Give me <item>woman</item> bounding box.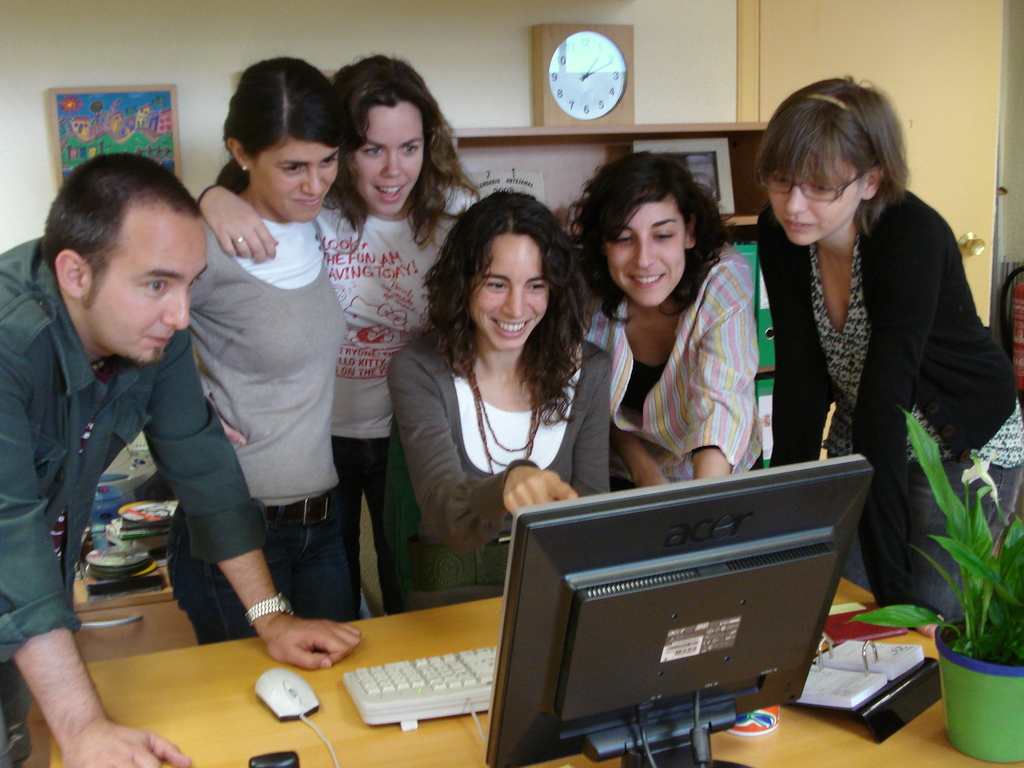
crop(561, 148, 764, 479).
